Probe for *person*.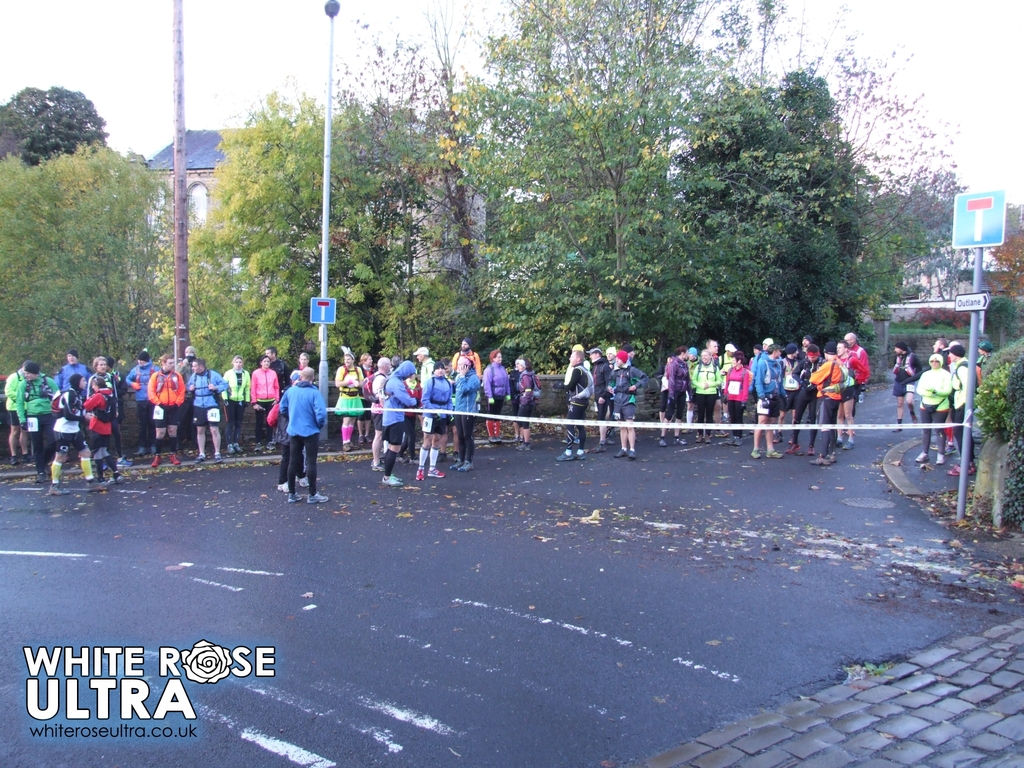
Probe result: (612, 349, 648, 458).
